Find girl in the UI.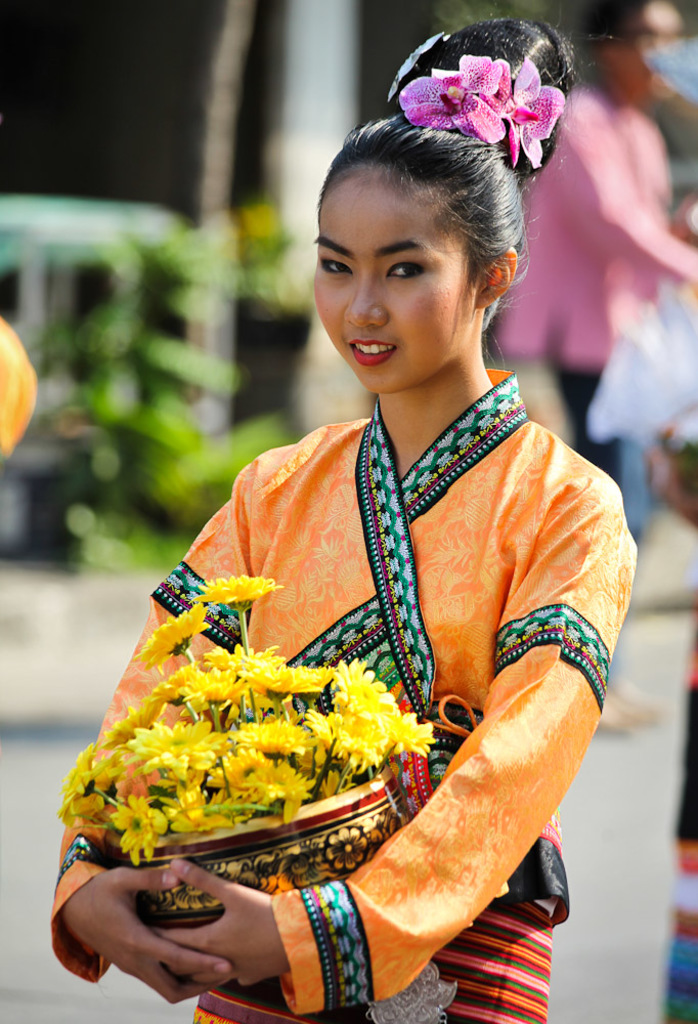
UI element at locate(47, 13, 642, 1023).
